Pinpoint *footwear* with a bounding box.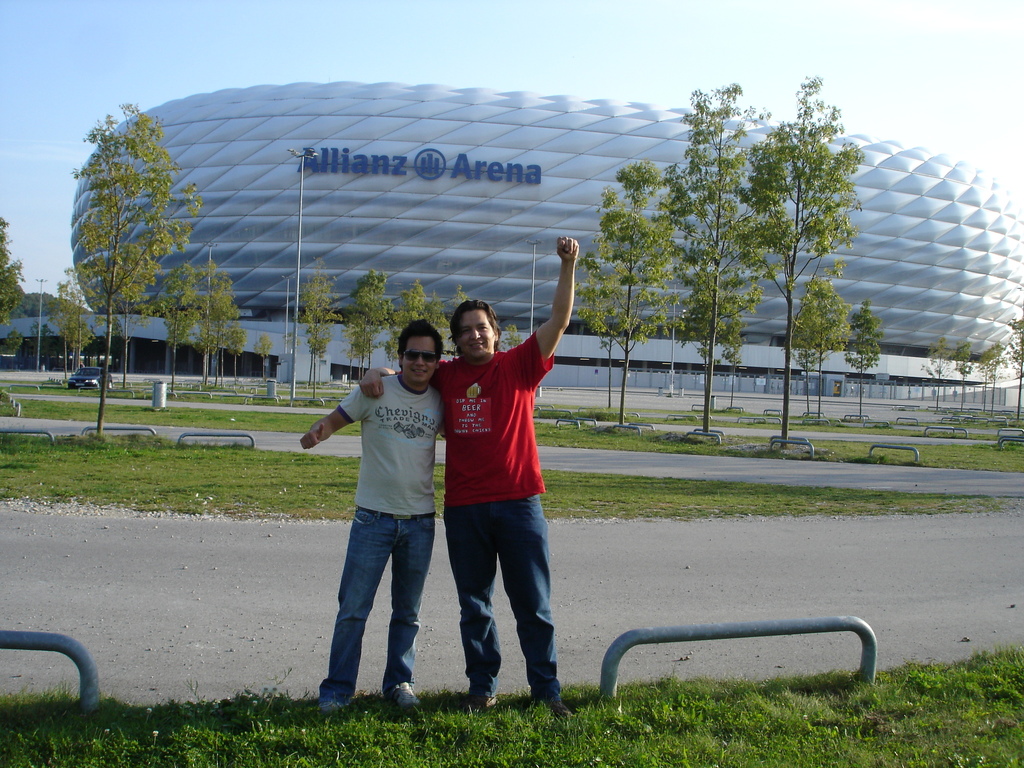
box=[323, 700, 344, 713].
